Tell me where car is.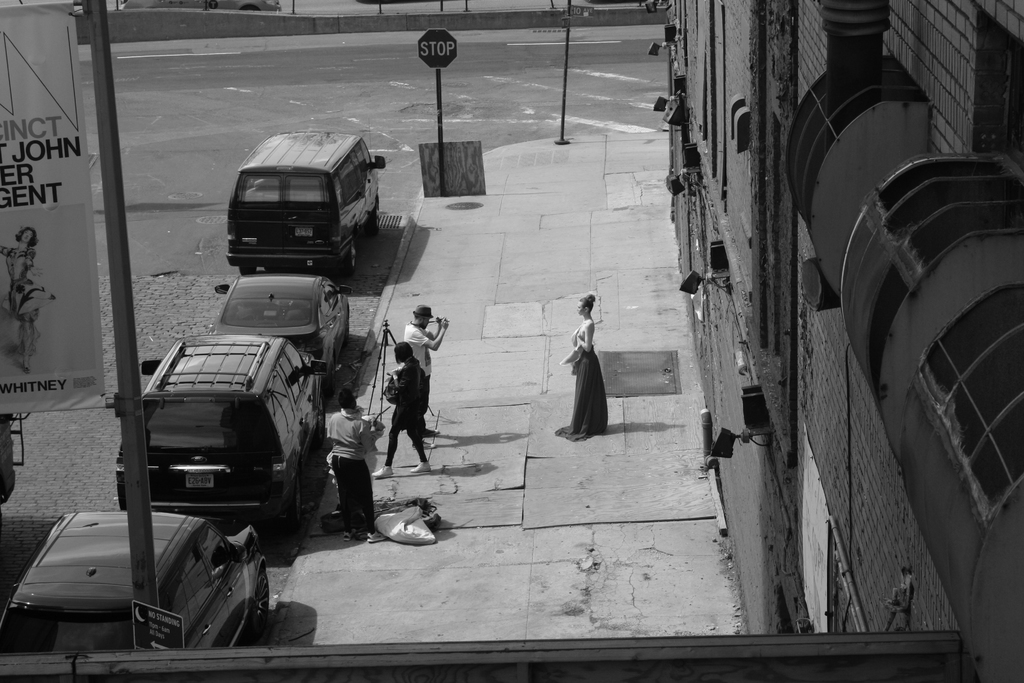
car is at 0,509,301,663.
